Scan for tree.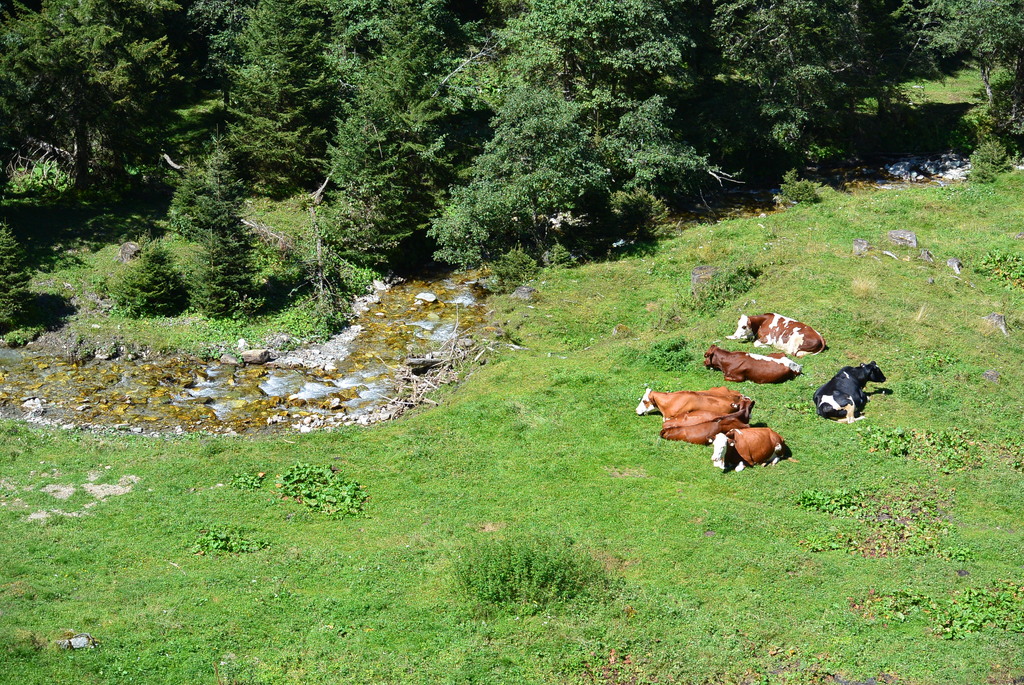
Scan result: <region>105, 232, 198, 313</region>.
